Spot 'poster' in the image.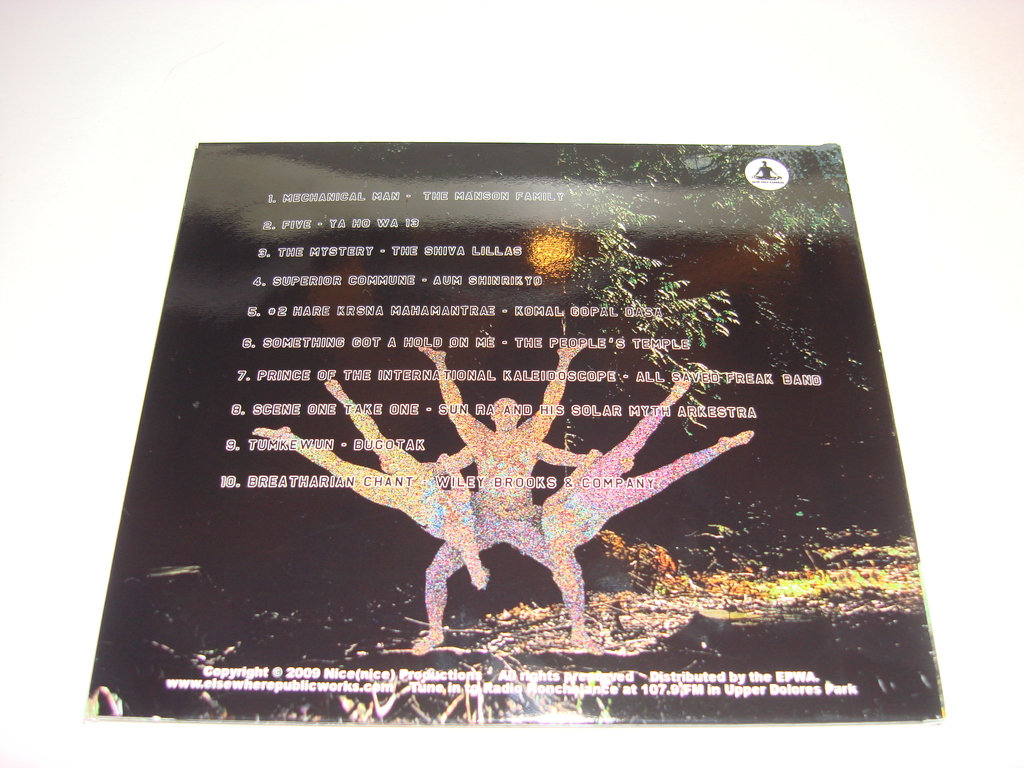
'poster' found at 80/141/936/726.
